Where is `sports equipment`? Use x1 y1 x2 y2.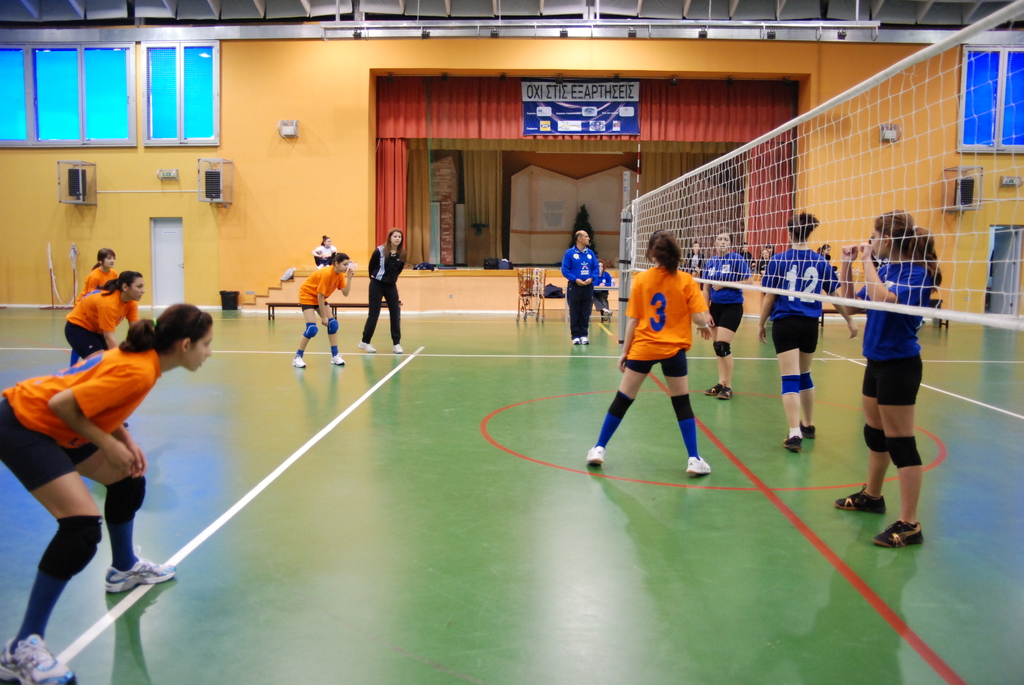
866 522 922 553.
